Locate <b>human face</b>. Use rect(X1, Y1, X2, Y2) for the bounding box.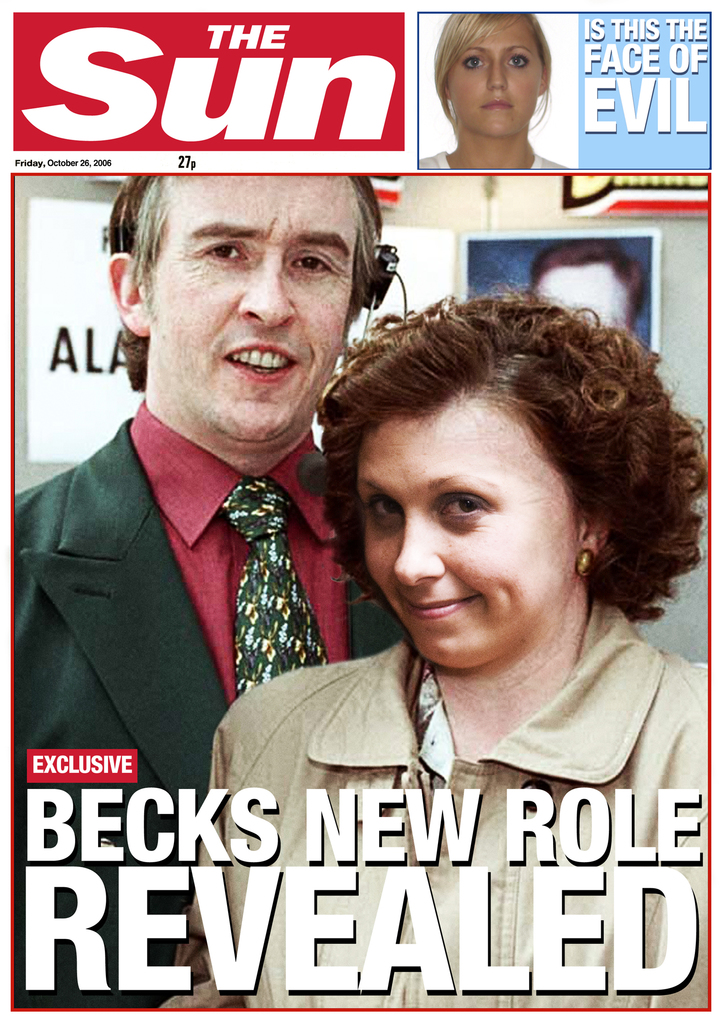
rect(350, 404, 586, 668).
